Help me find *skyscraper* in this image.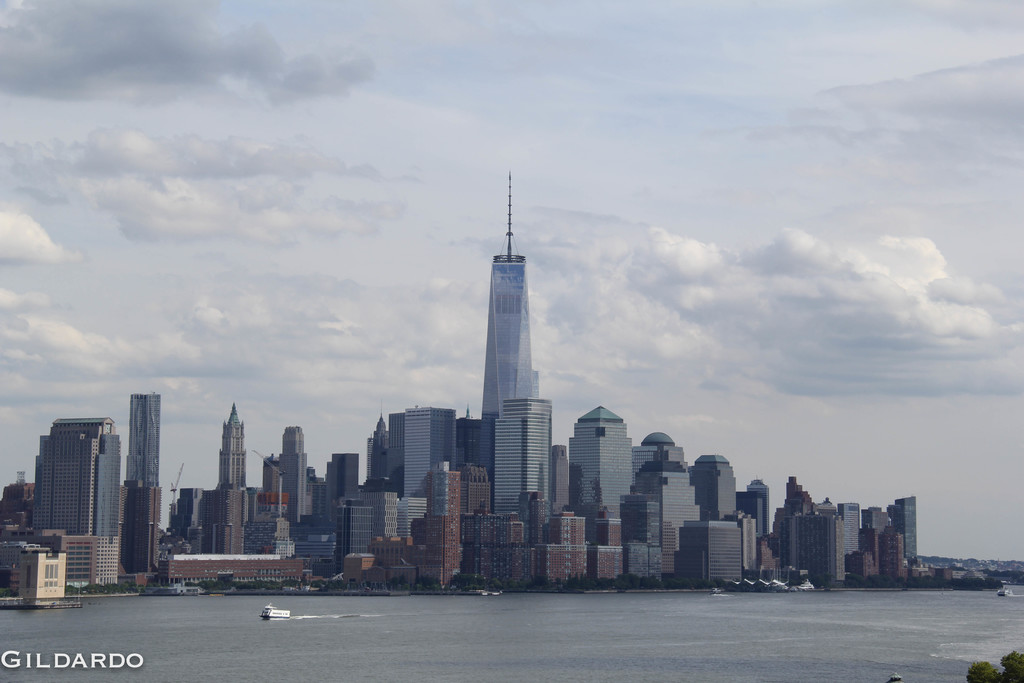
Found it: (x1=278, y1=424, x2=309, y2=518).
